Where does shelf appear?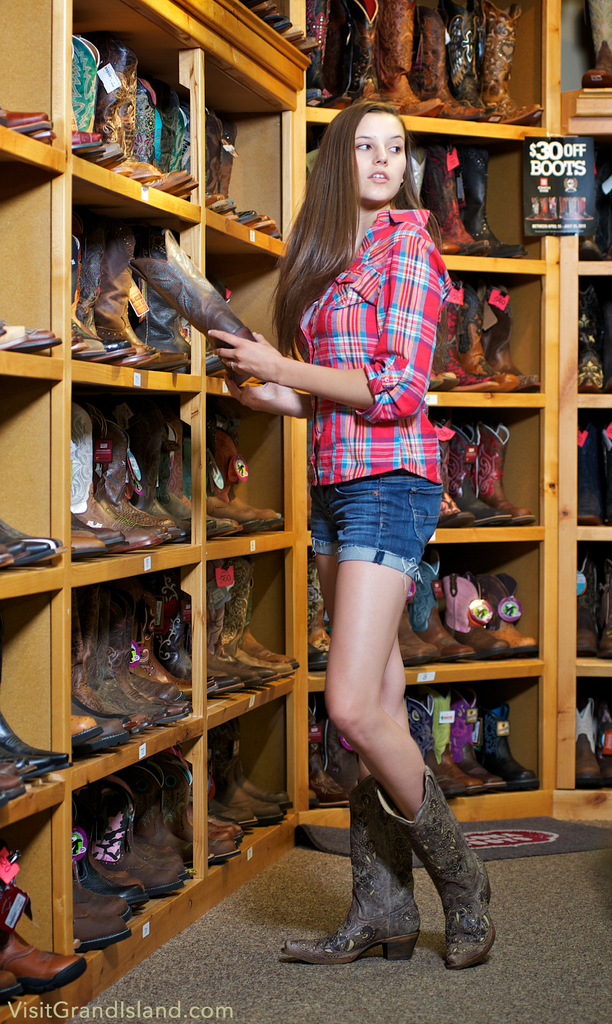
Appears at [289,1,611,839].
